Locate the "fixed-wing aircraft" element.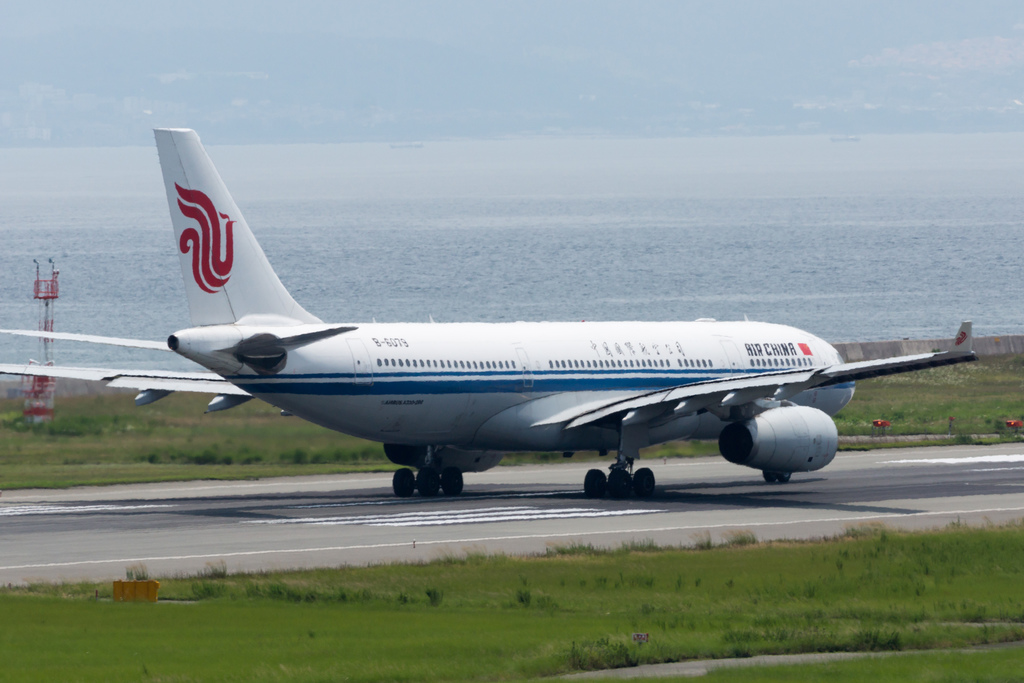
Element bbox: box=[0, 128, 978, 500].
